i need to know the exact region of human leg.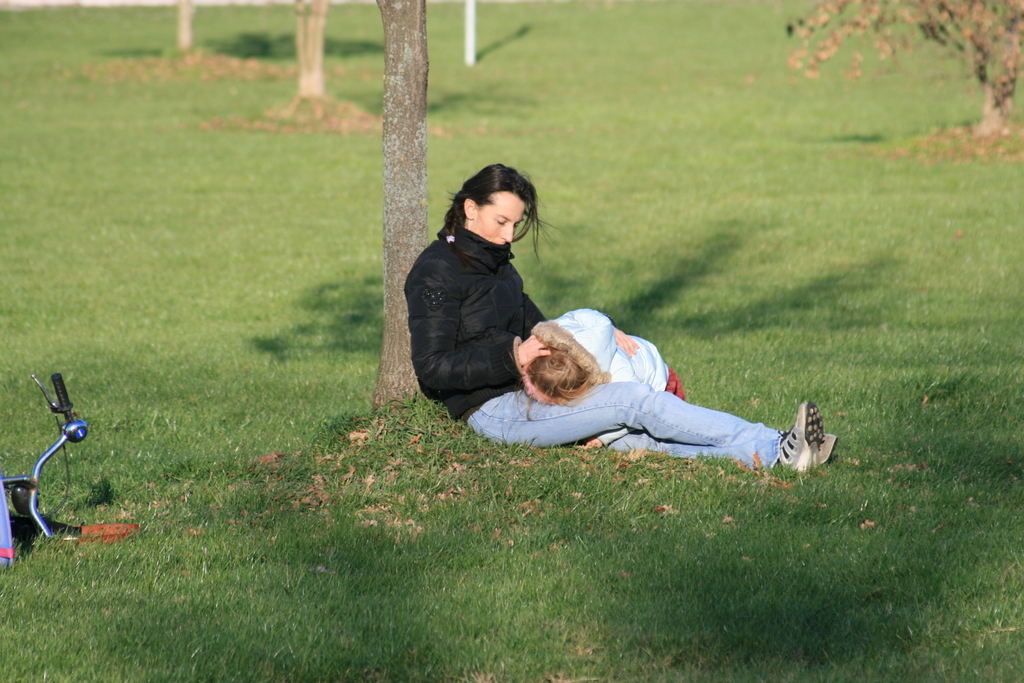
Region: <region>458, 375, 849, 447</region>.
